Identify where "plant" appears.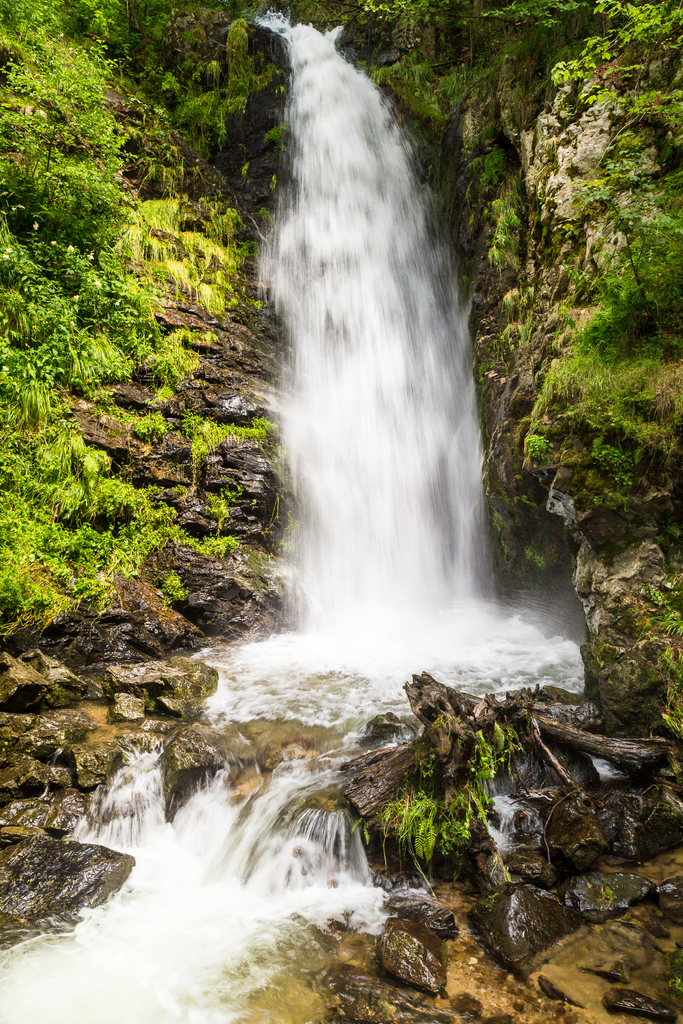
Appears at (599,883,614,908).
